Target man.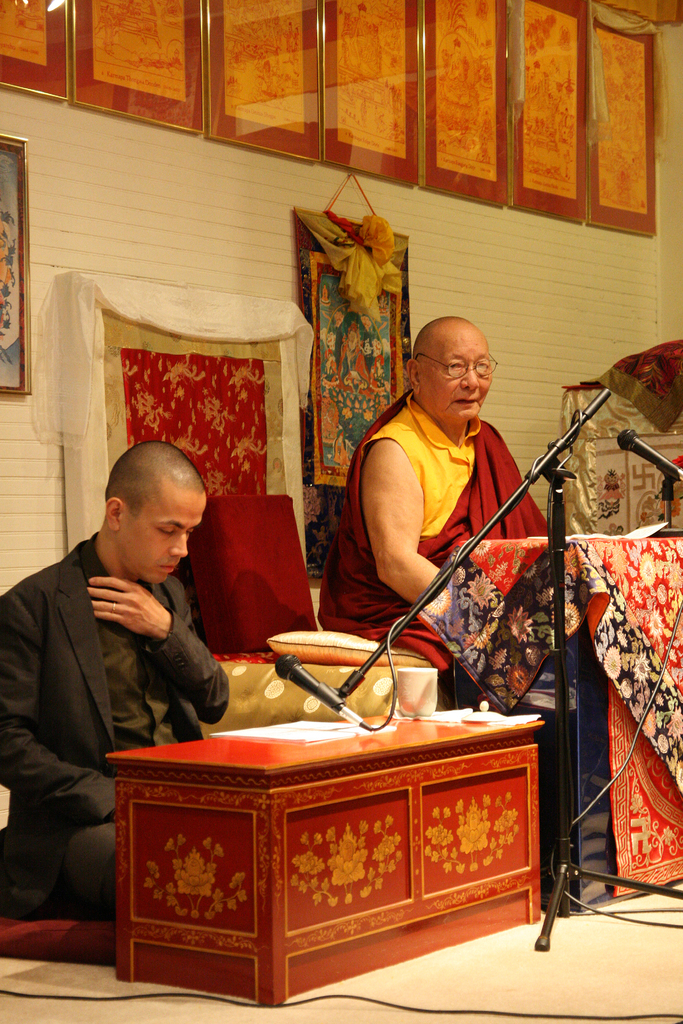
Target region: bbox=(8, 440, 240, 931).
